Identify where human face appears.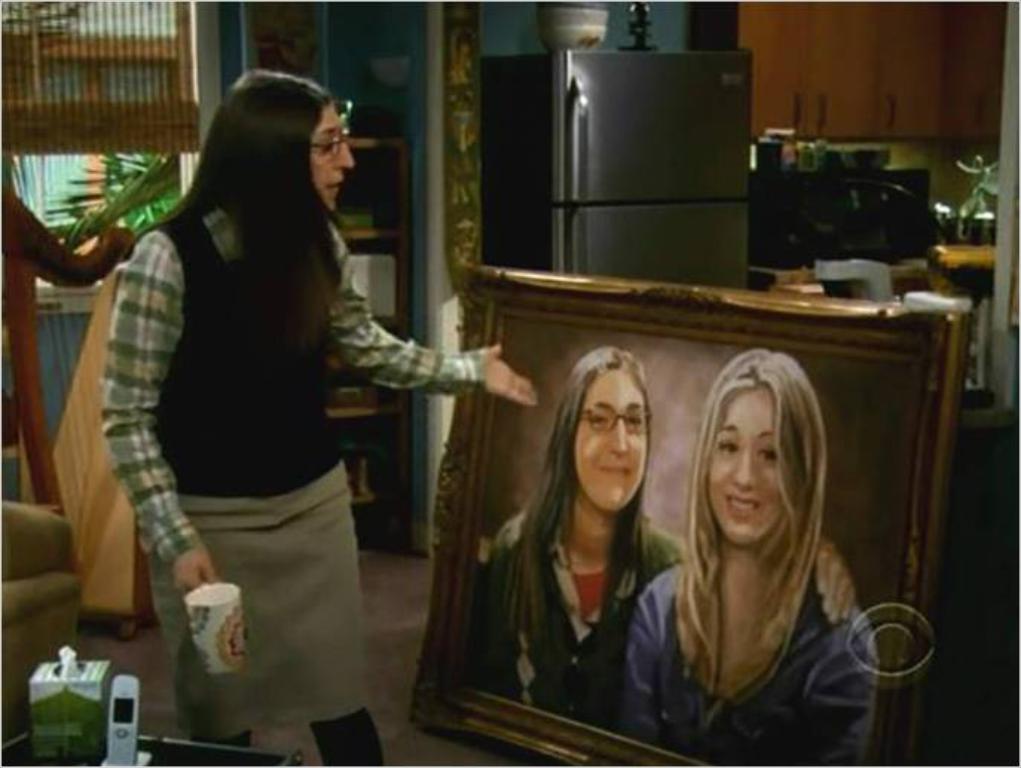
Appears at x1=575 y1=373 x2=648 y2=520.
